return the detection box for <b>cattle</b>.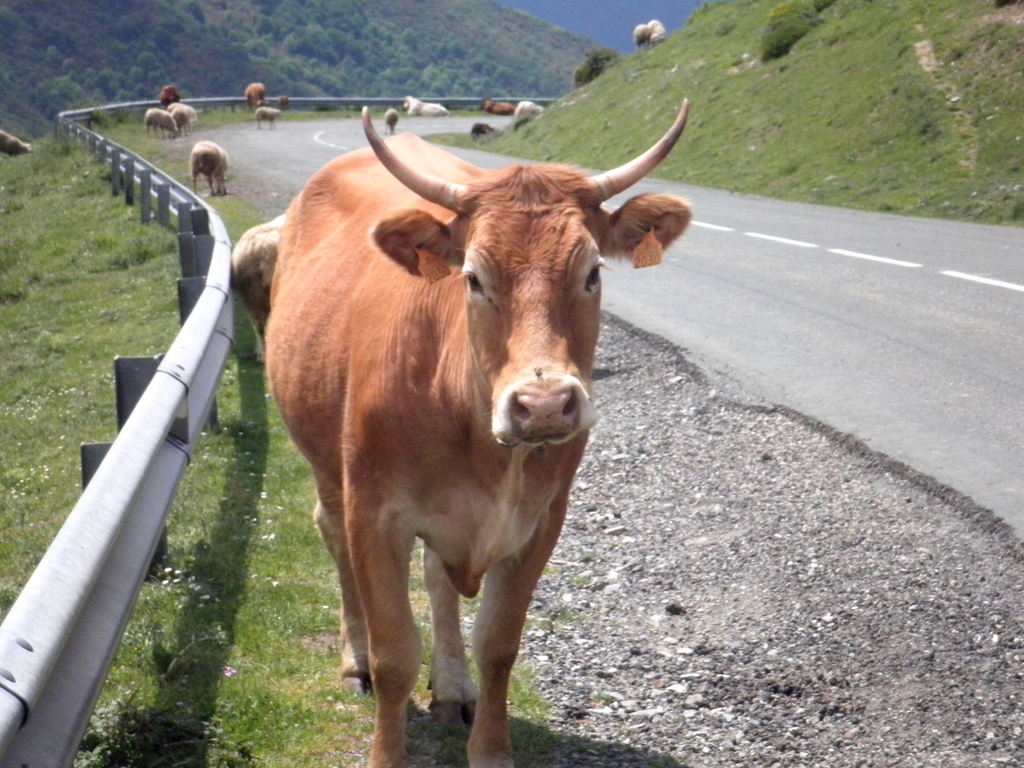
crop(510, 99, 545, 125).
